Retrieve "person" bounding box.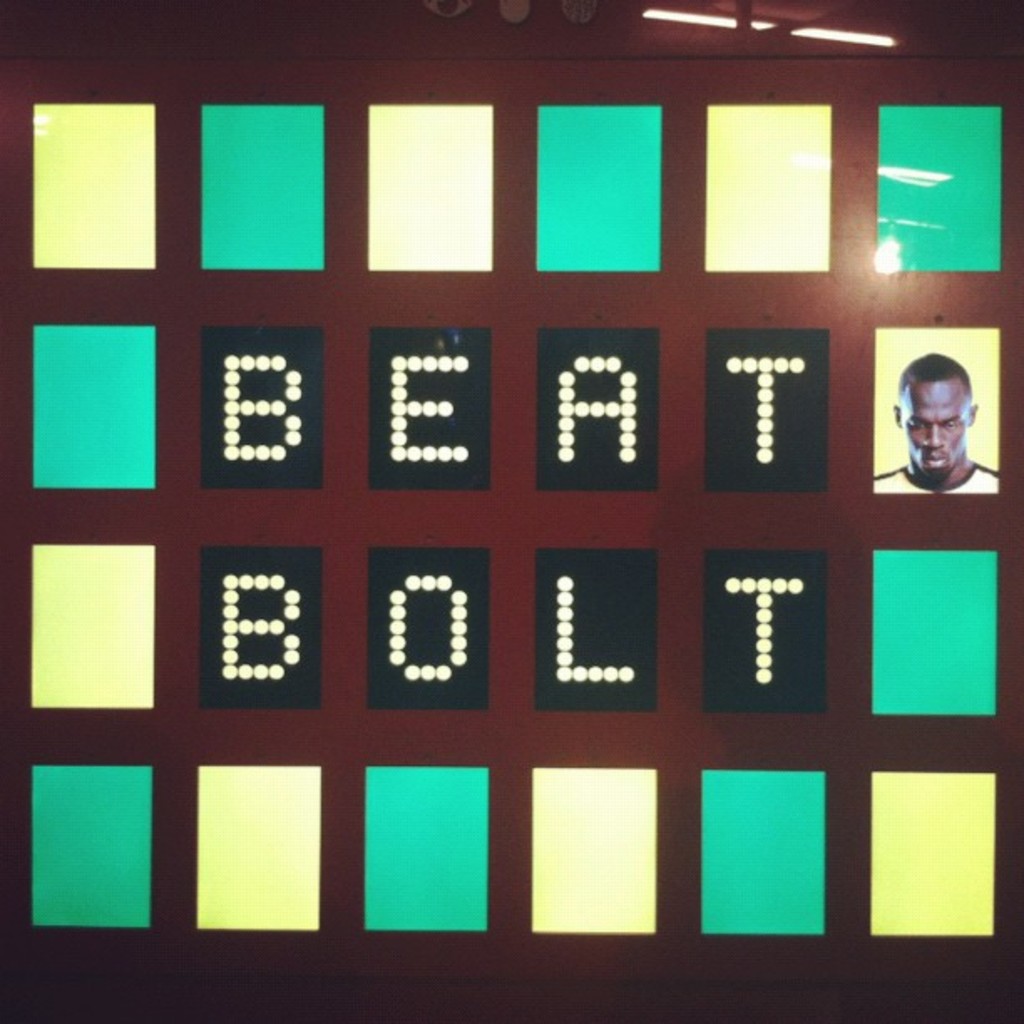
Bounding box: (x1=865, y1=350, x2=997, y2=502).
